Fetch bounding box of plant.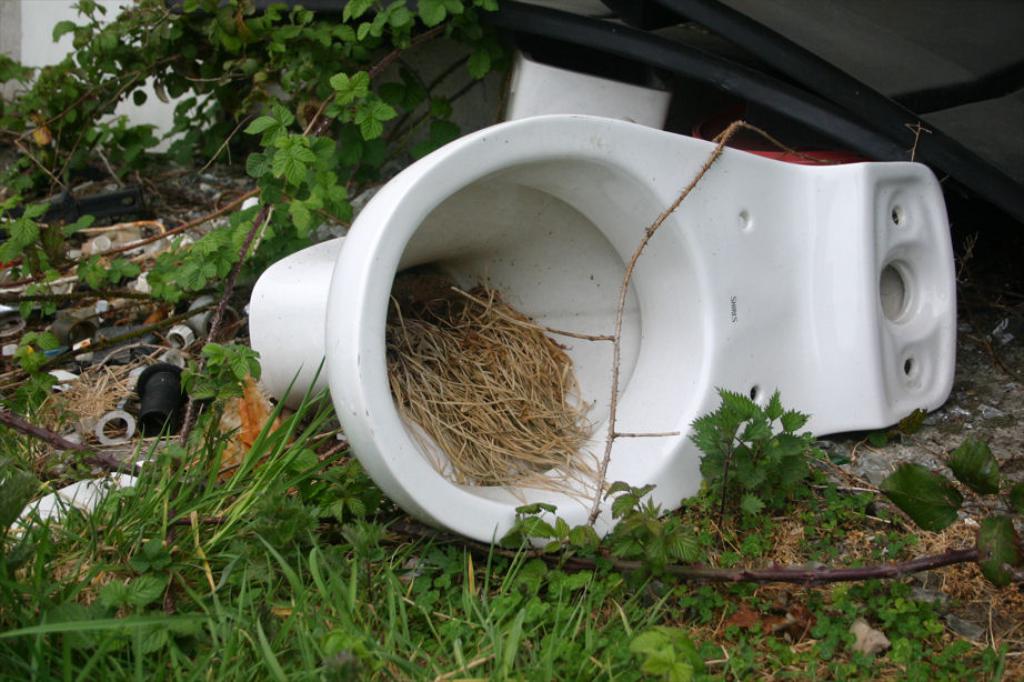
Bbox: [x1=694, y1=399, x2=825, y2=551].
